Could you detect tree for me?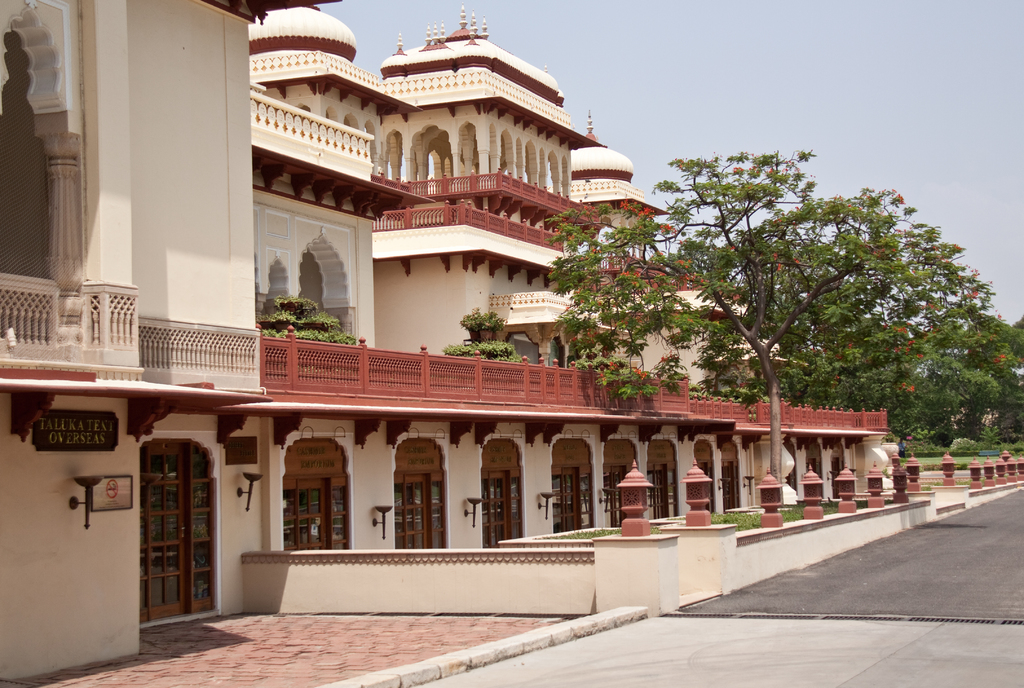
Detection result: [x1=598, y1=133, x2=969, y2=463].
